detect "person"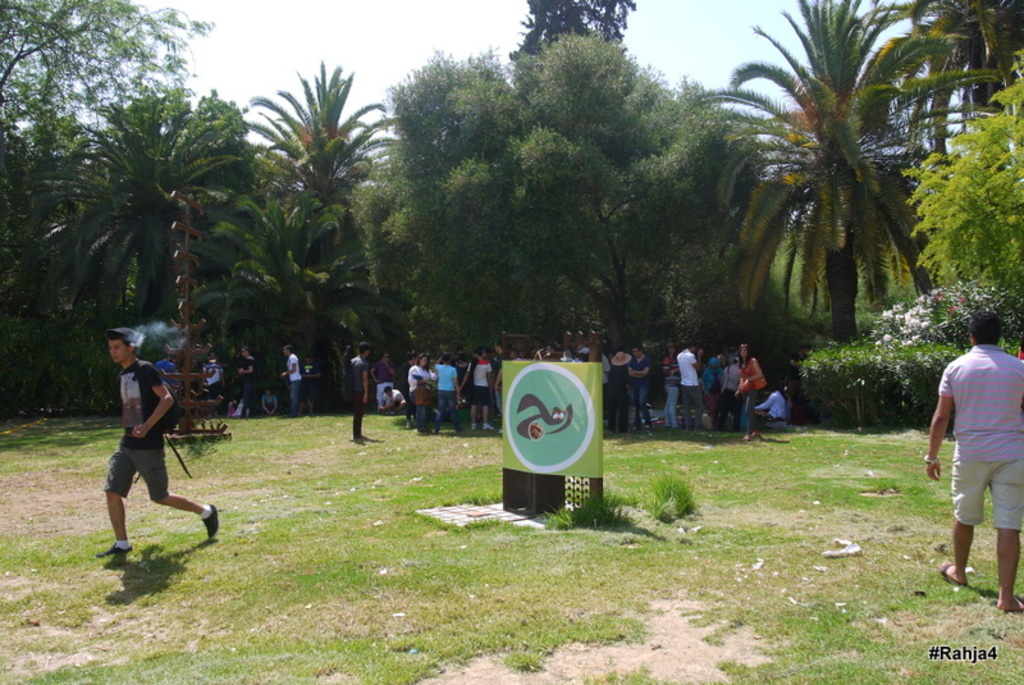
(731,342,765,430)
